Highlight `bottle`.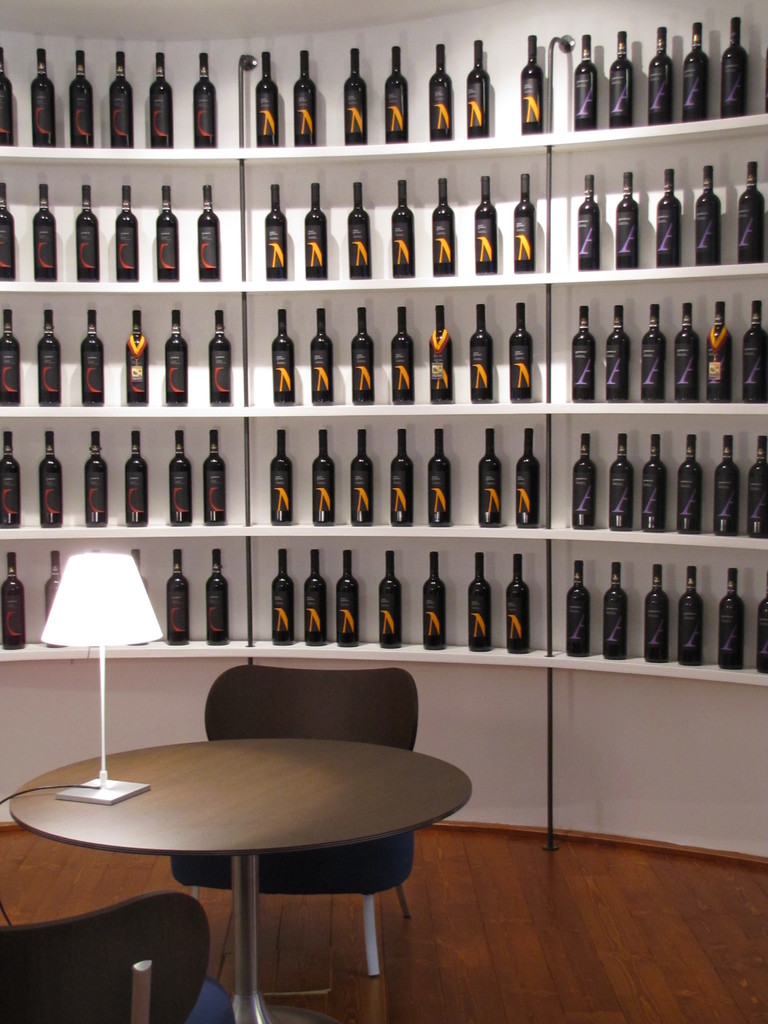
Highlighted region: [x1=268, y1=308, x2=299, y2=403].
